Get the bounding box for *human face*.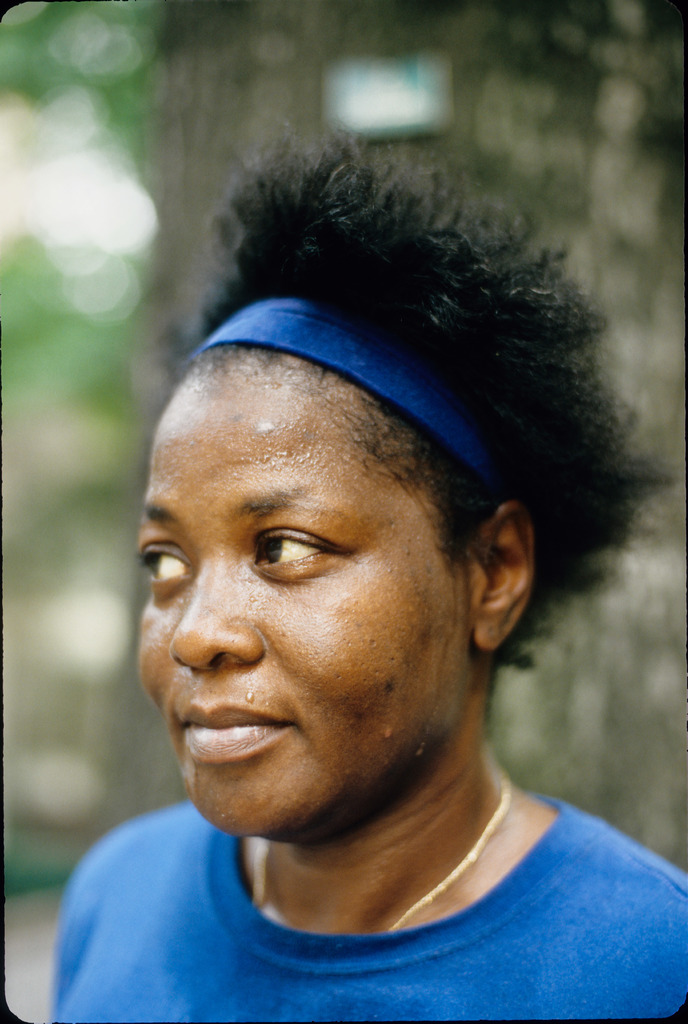
left=129, top=376, right=466, bottom=826.
